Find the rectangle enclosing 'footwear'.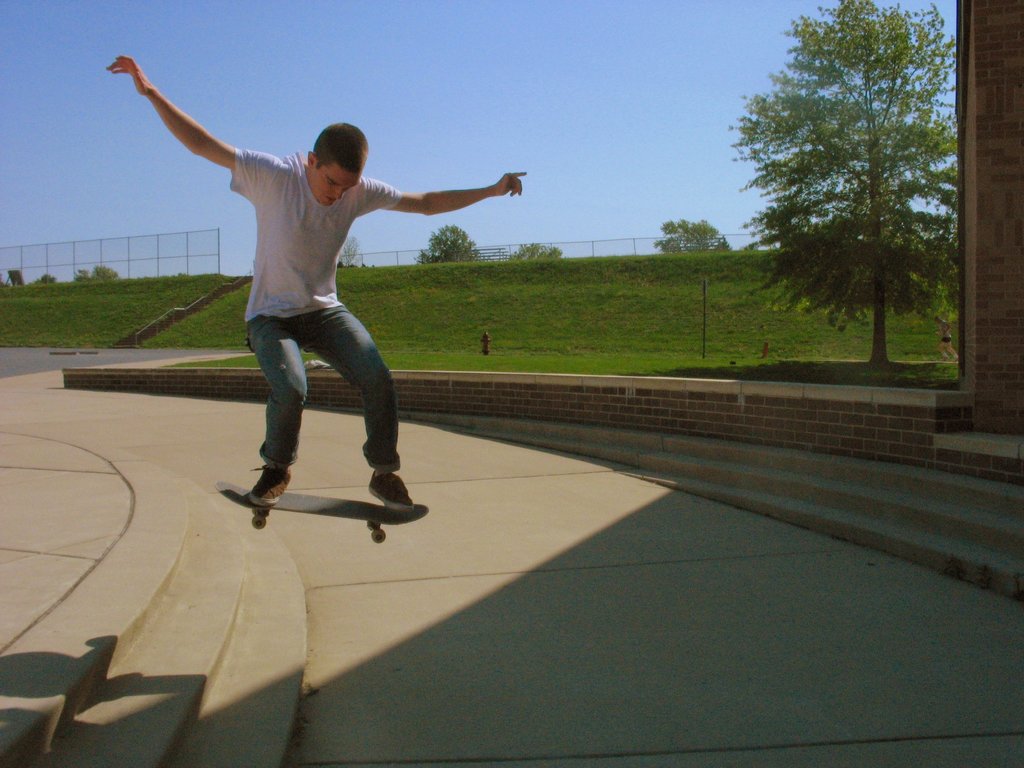
Rect(367, 465, 420, 513).
